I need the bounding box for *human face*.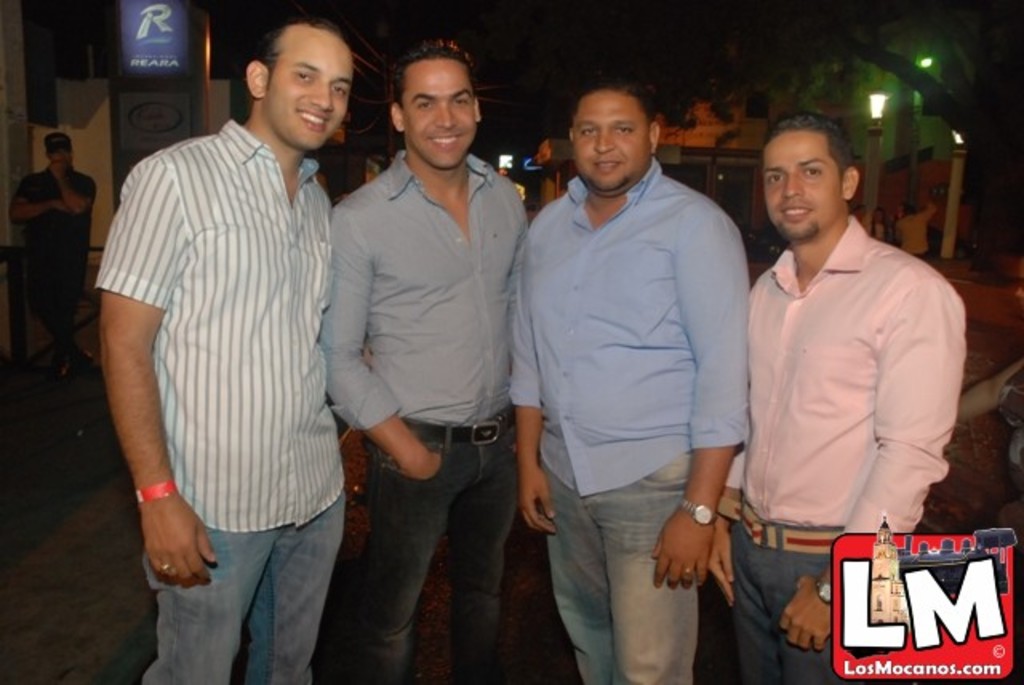
Here it is: [763, 134, 846, 234].
